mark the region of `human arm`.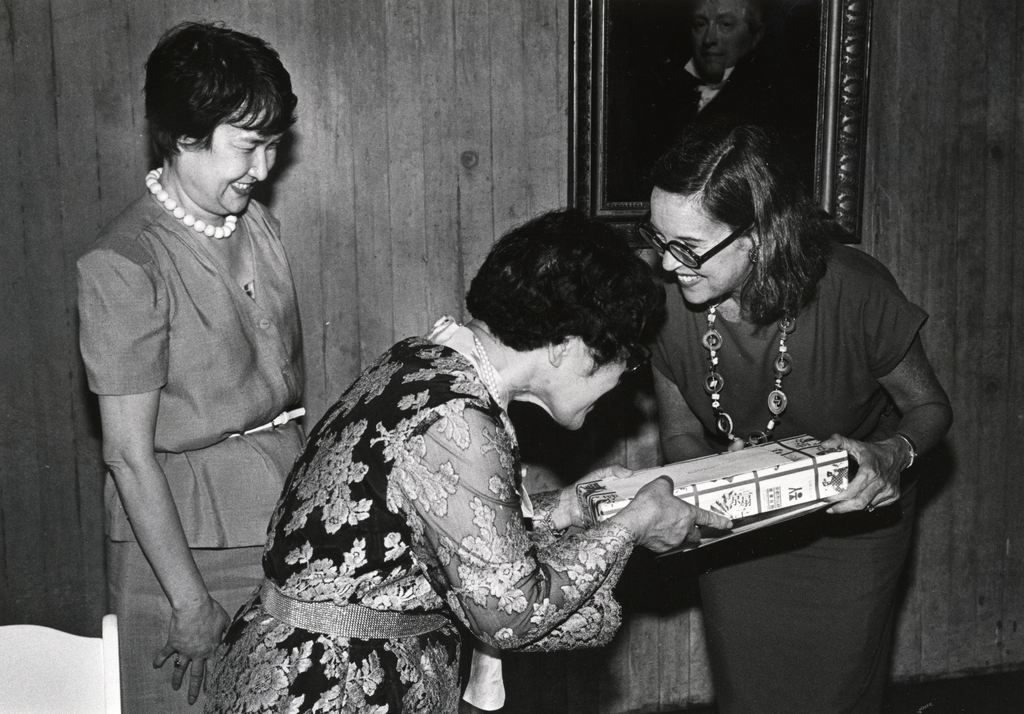
Region: [x1=346, y1=387, x2=691, y2=667].
